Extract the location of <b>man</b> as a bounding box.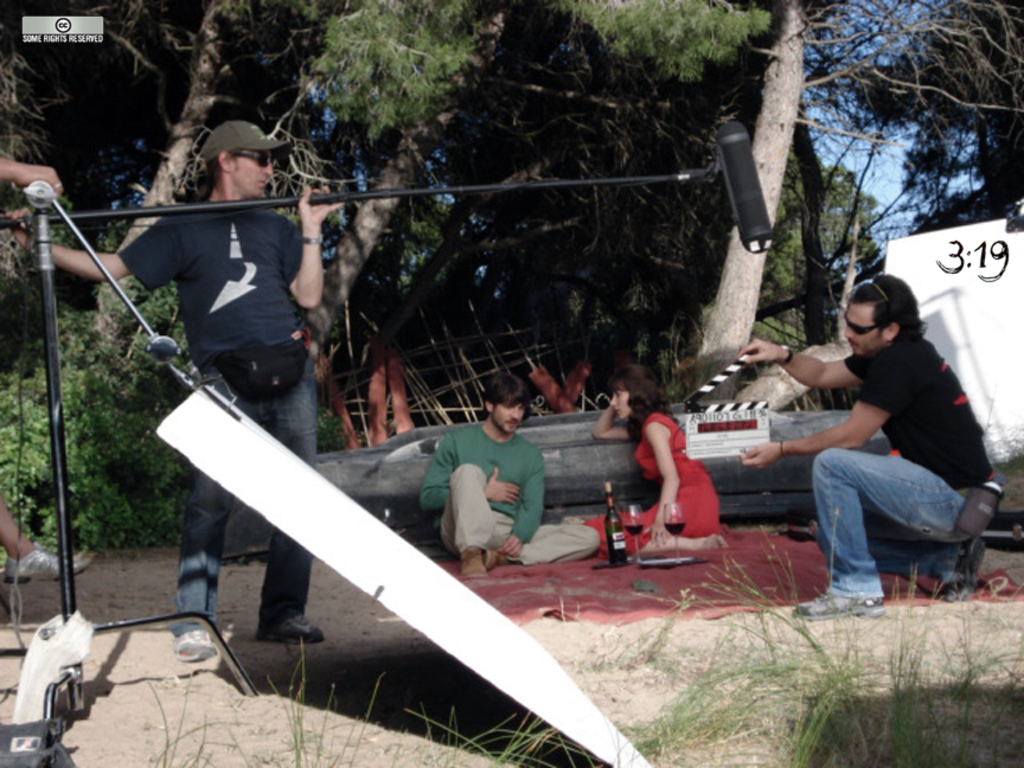
<bbox>0, 117, 346, 664</bbox>.
